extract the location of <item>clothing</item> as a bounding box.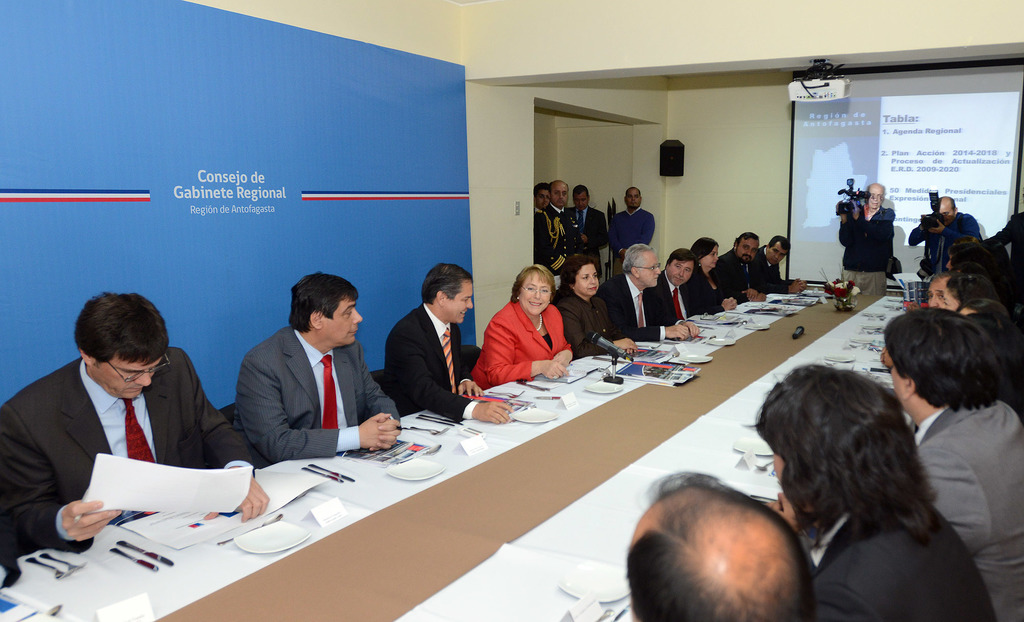
bbox(565, 196, 608, 264).
